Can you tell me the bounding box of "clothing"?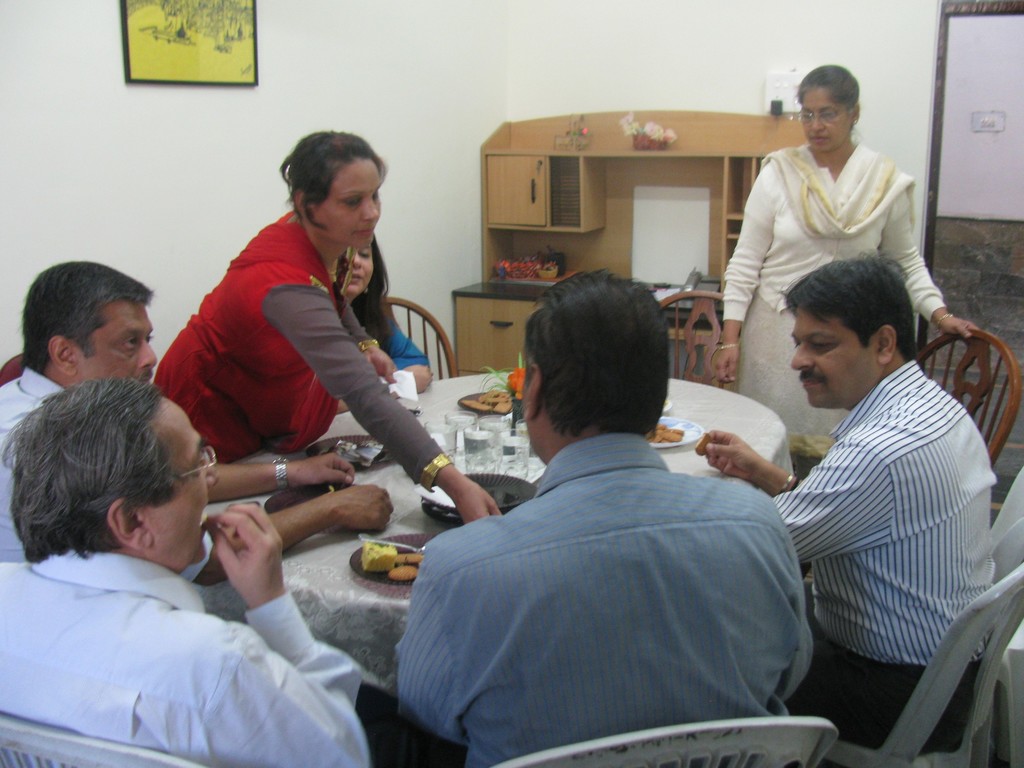
box=[761, 353, 1014, 665].
